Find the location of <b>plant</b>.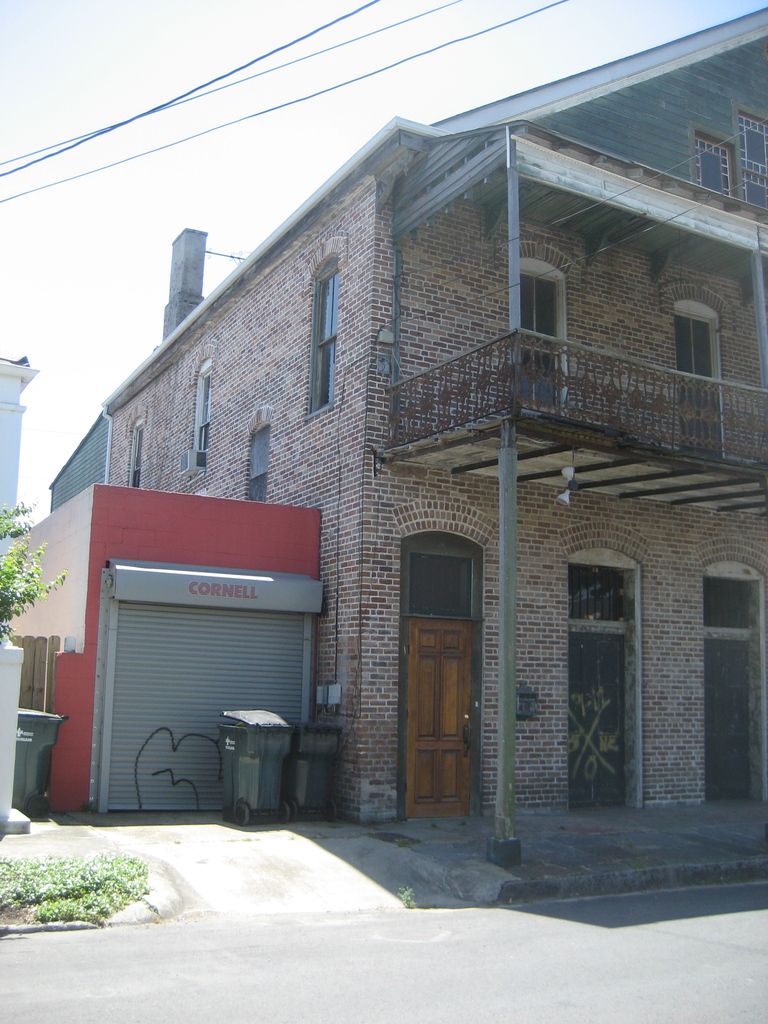
Location: rect(0, 494, 69, 646).
